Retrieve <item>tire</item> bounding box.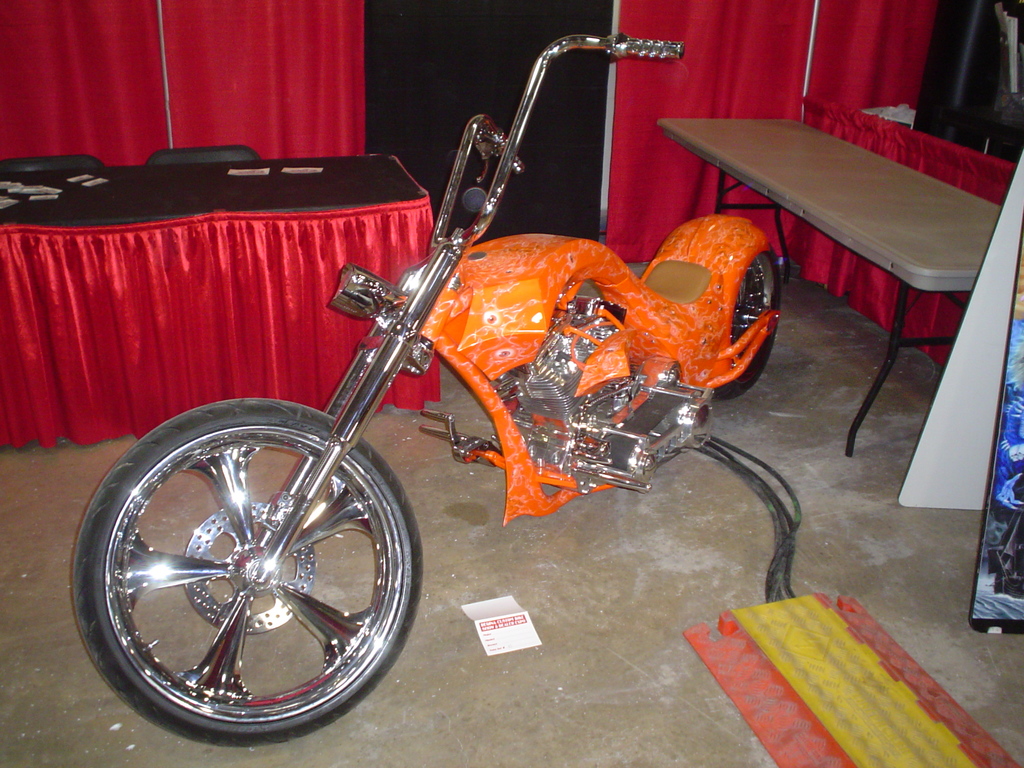
Bounding box: (81,390,413,732).
